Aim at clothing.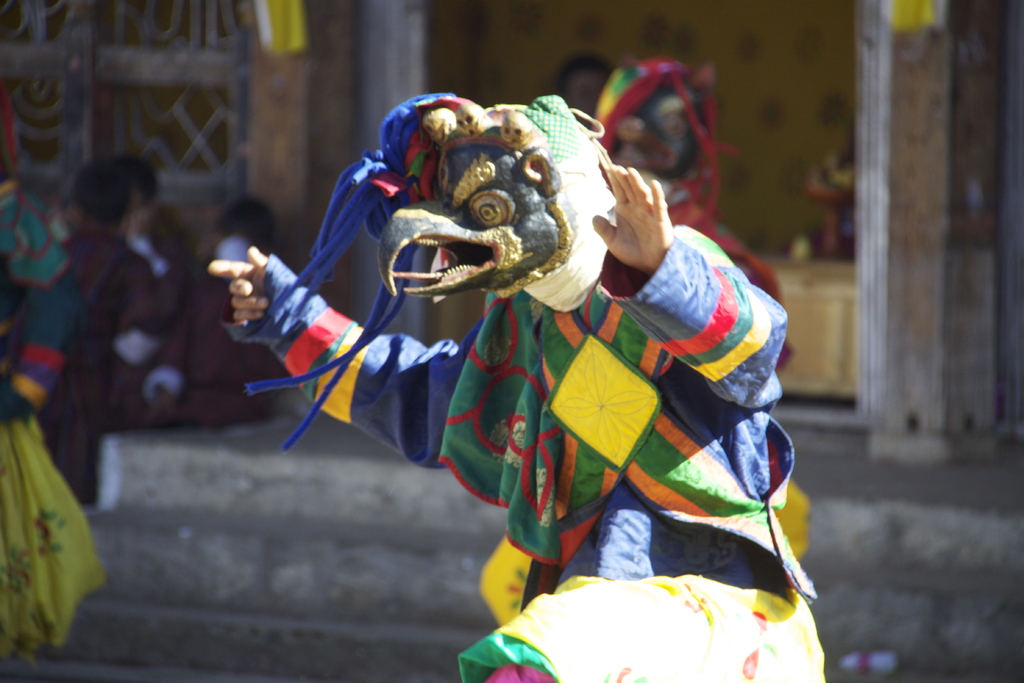
Aimed at l=269, t=219, r=831, b=682.
